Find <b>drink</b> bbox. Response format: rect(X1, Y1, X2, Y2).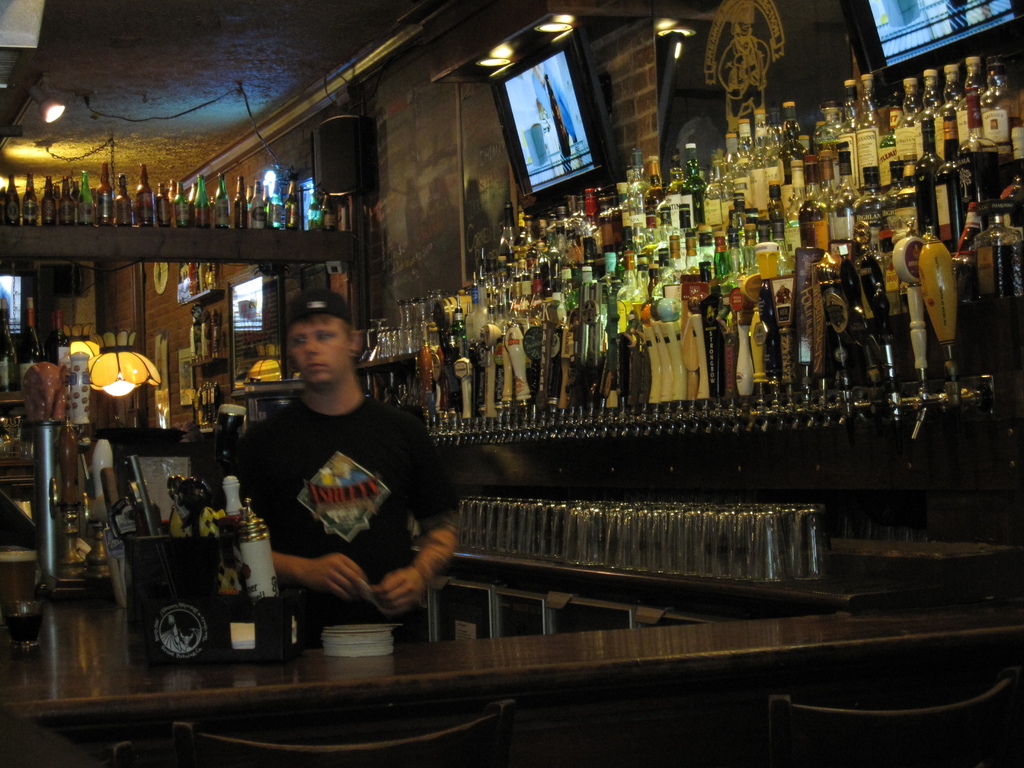
rect(40, 177, 56, 225).
